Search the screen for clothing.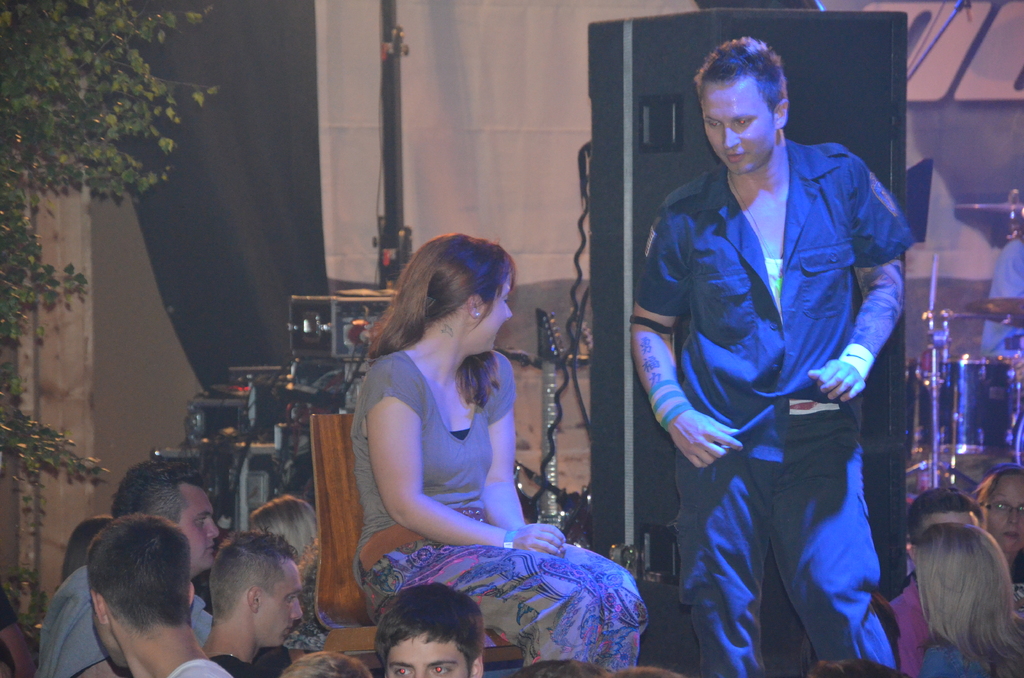
Found at bbox=[352, 350, 650, 672].
